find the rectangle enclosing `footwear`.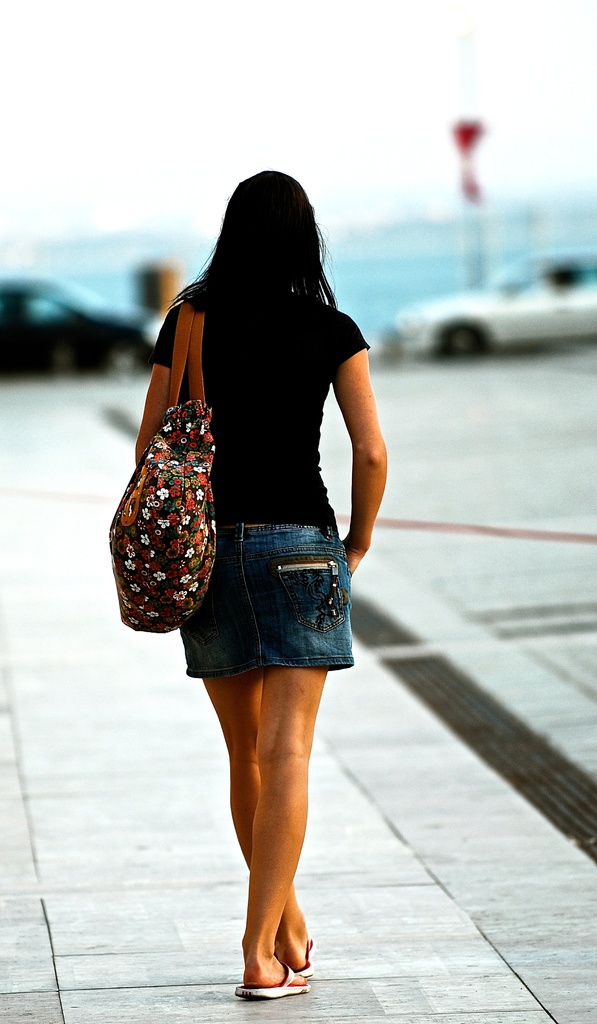
left=237, top=963, right=310, bottom=1005.
